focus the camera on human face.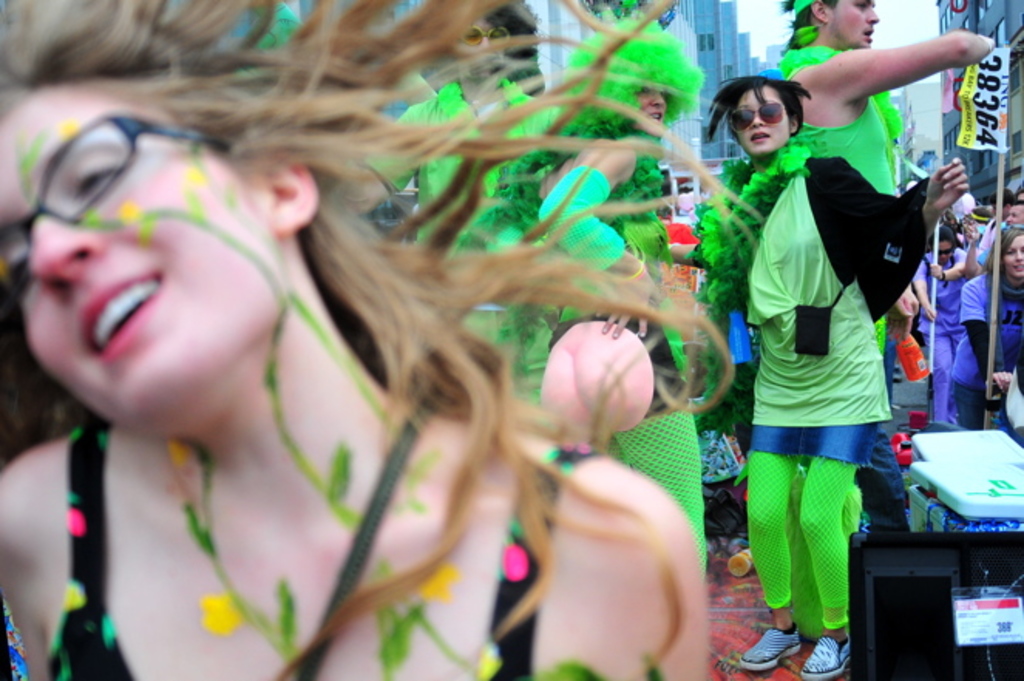
Focus region: (938,239,954,263).
